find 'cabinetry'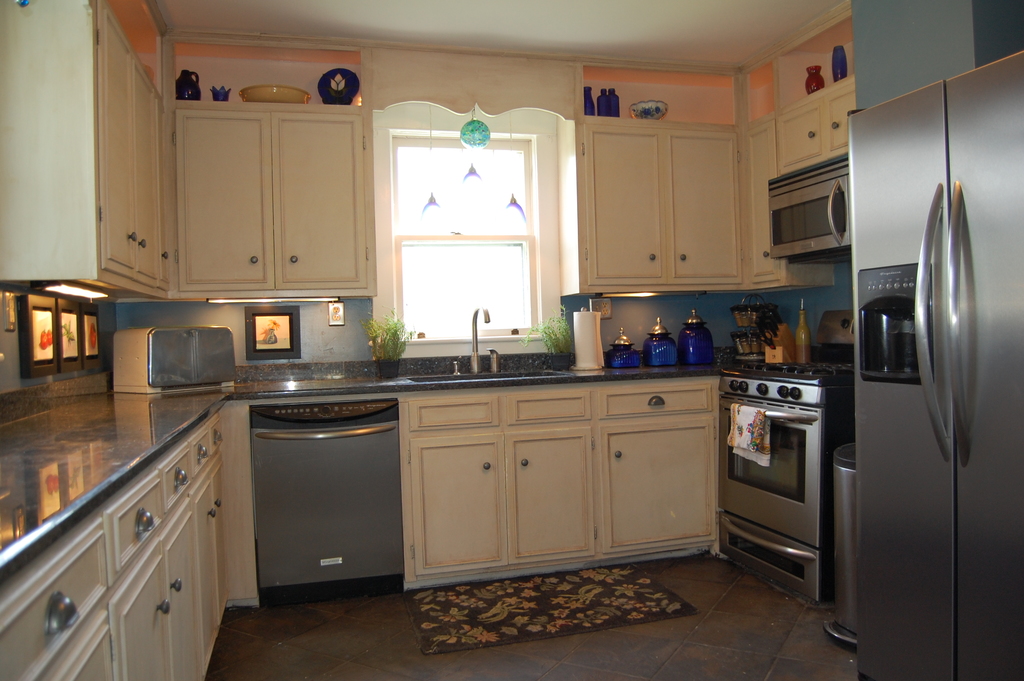
762, 76, 856, 166
